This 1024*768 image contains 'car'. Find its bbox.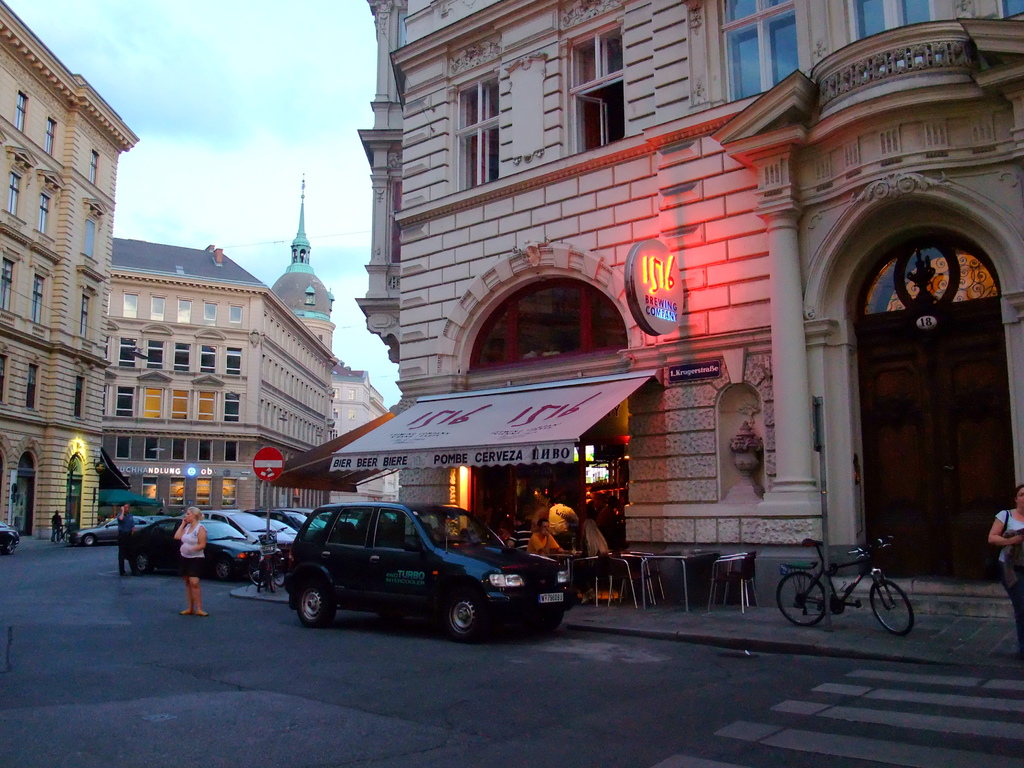
bbox=(280, 503, 576, 637).
